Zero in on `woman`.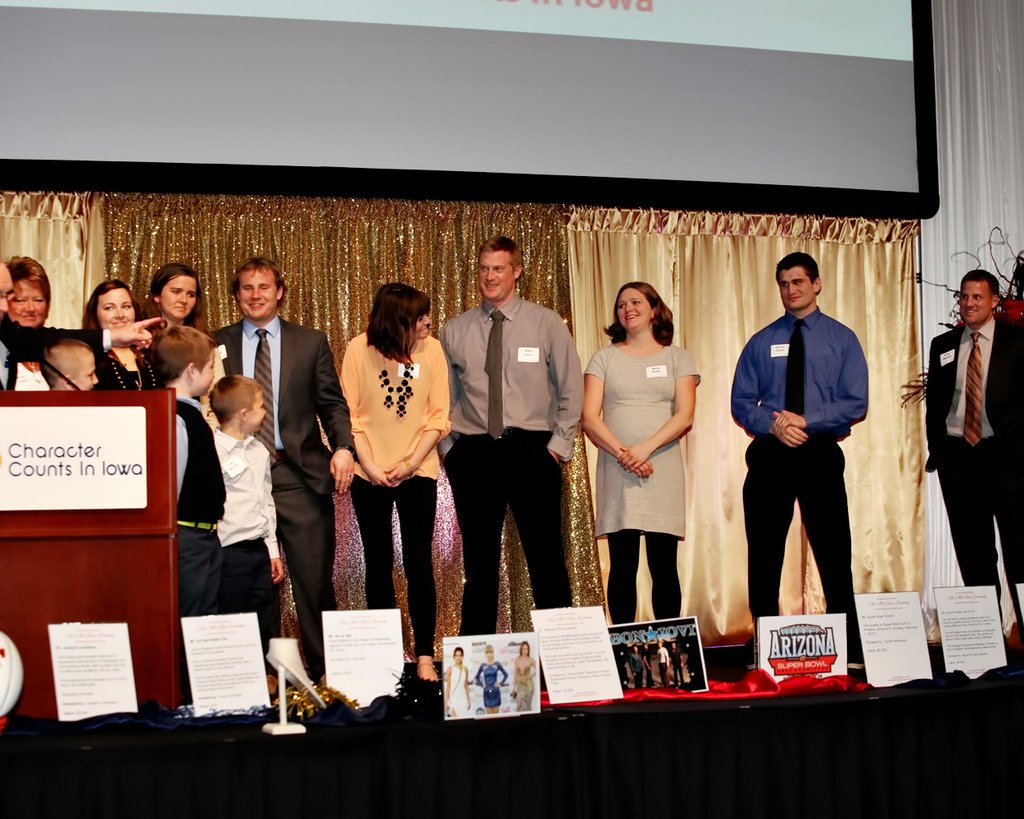
Zeroed in: region(3, 253, 52, 390).
